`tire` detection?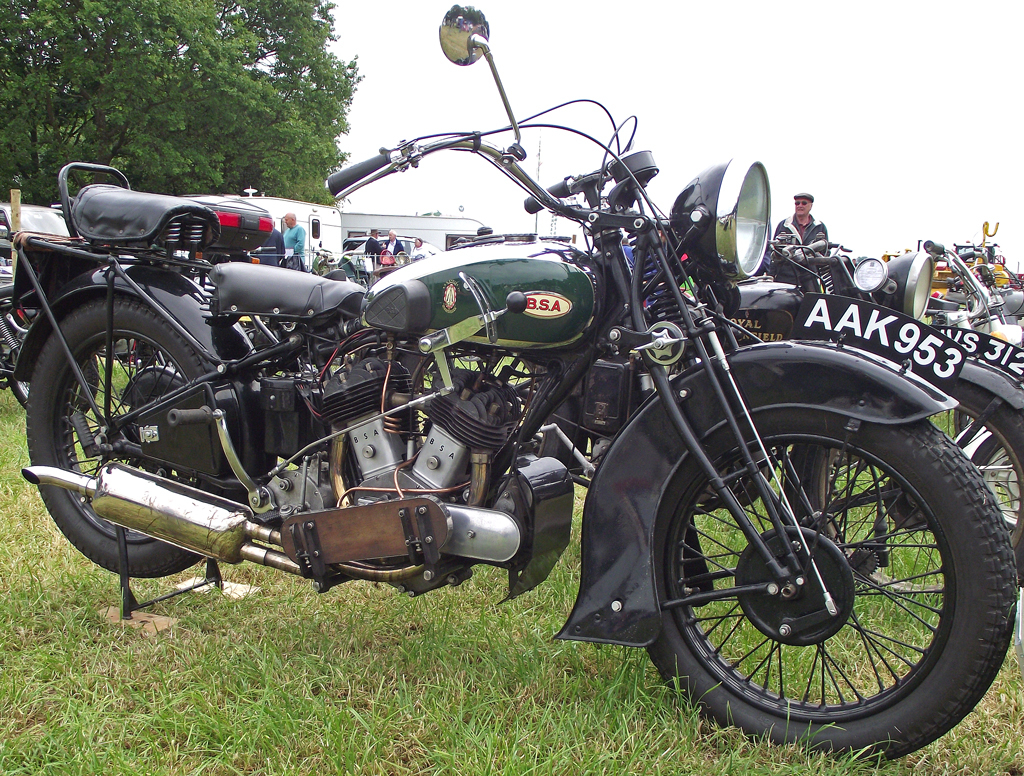
bbox(635, 415, 1020, 758)
